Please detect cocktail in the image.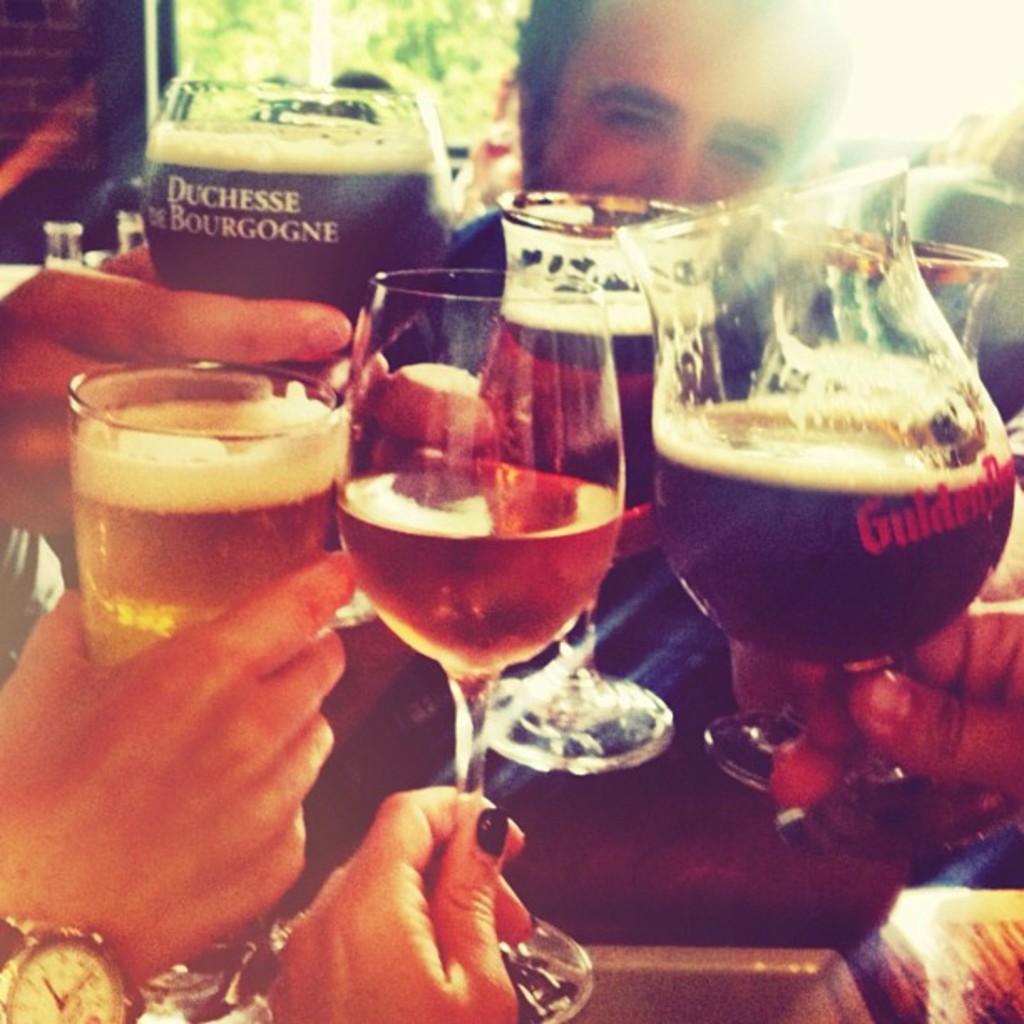
bbox=[626, 154, 1022, 870].
